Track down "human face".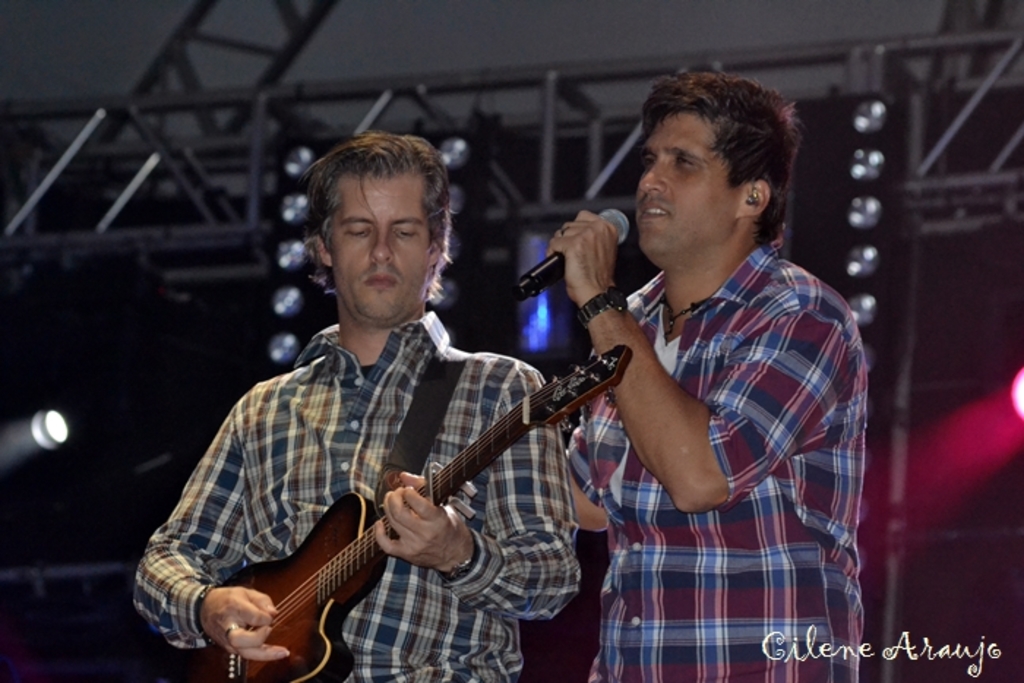
Tracked to box(329, 174, 434, 323).
